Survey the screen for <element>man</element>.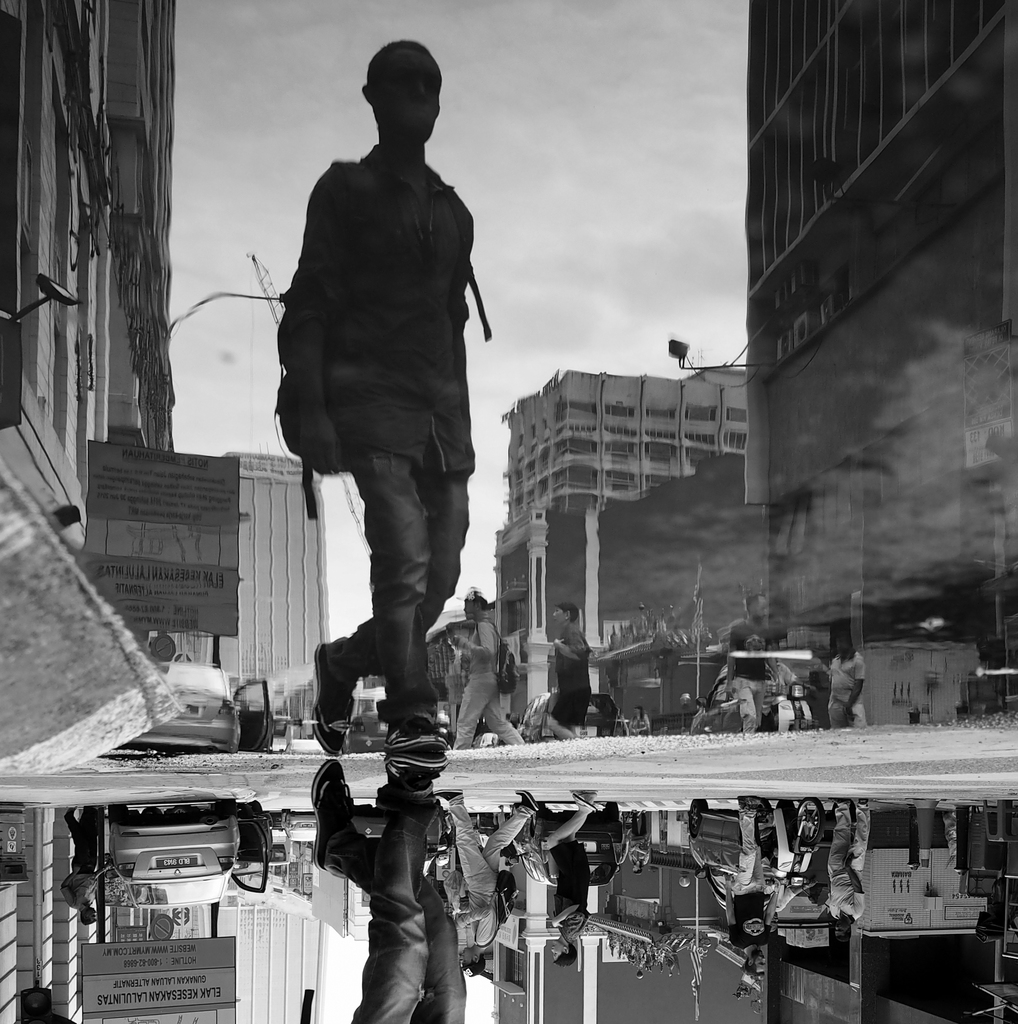
Survey found: 449, 593, 523, 757.
